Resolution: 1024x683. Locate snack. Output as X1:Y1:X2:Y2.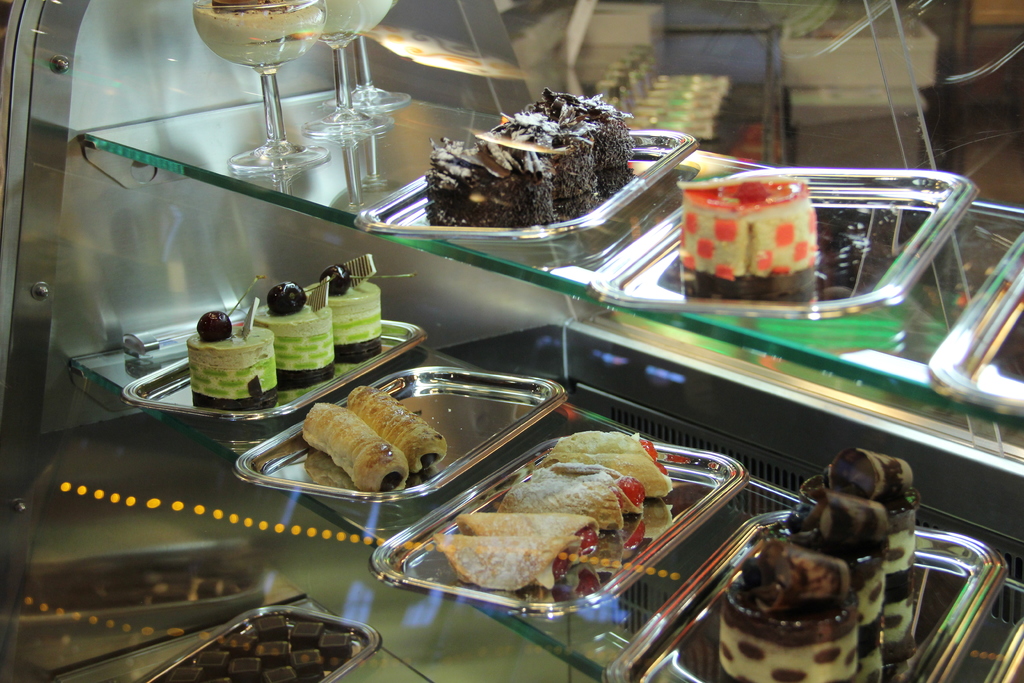
551:427:673:500.
